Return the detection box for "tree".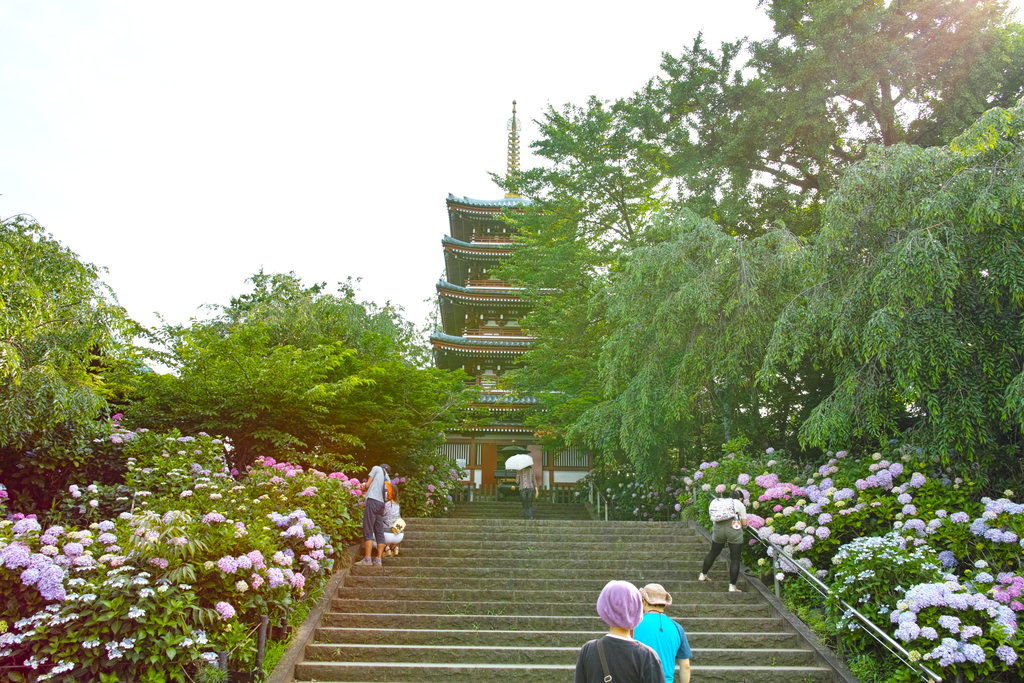
<box>146,256,431,478</box>.
